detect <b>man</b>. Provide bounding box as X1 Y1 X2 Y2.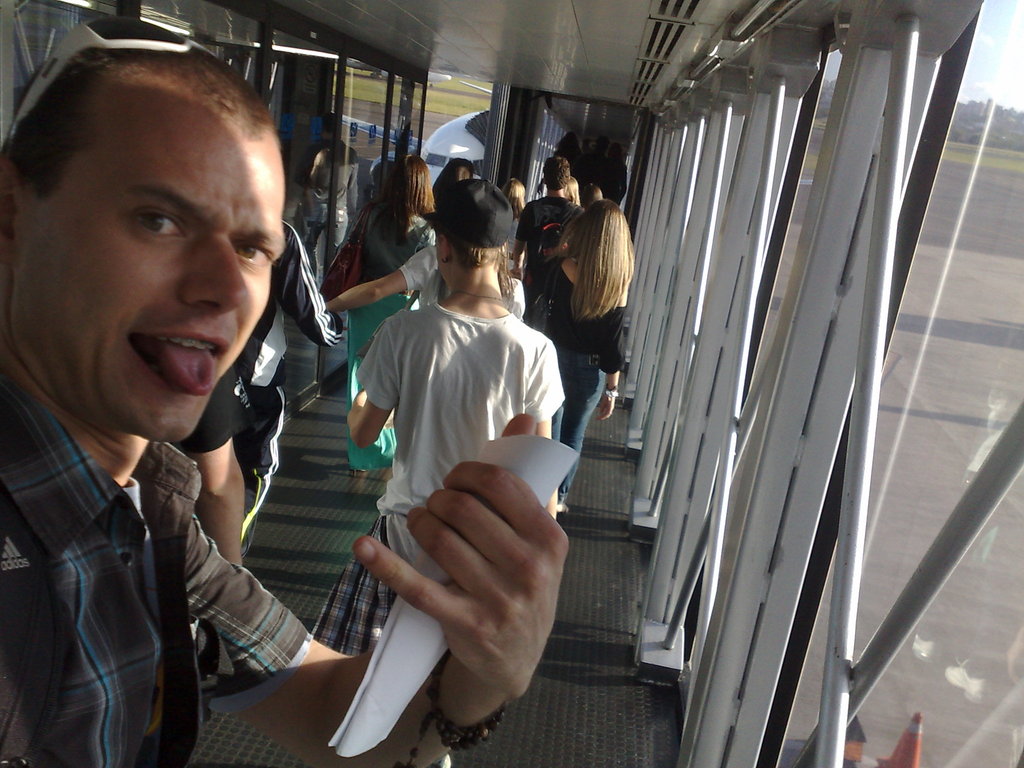
30 60 454 765.
